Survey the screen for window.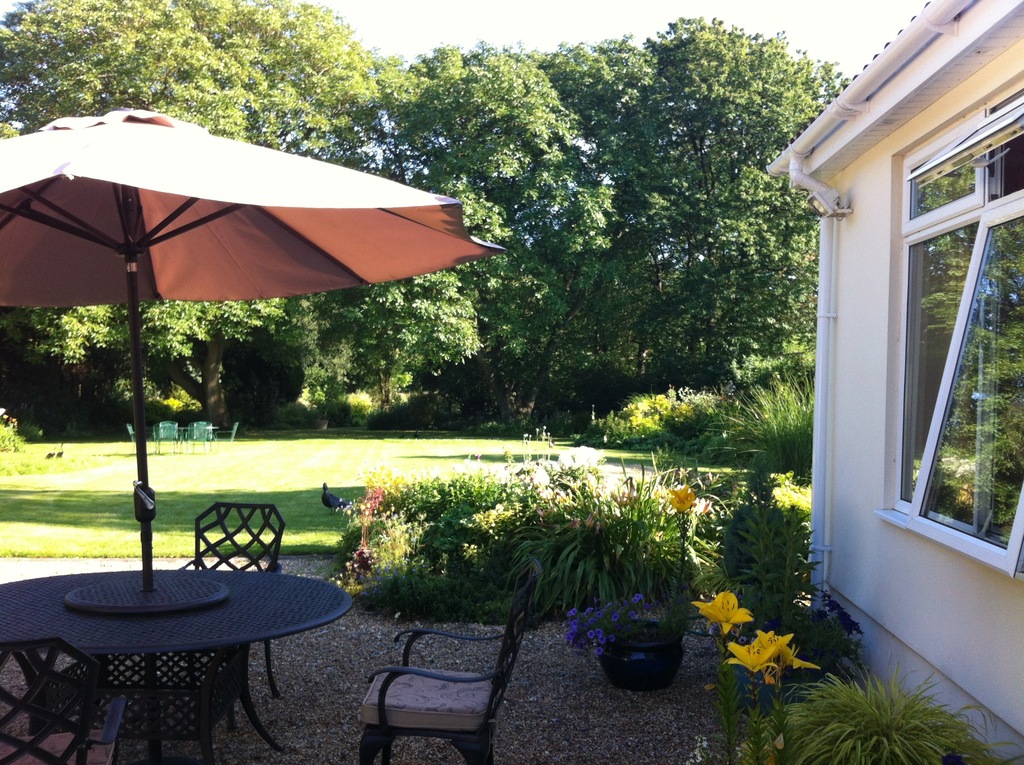
Survey found: box(905, 79, 1016, 538).
